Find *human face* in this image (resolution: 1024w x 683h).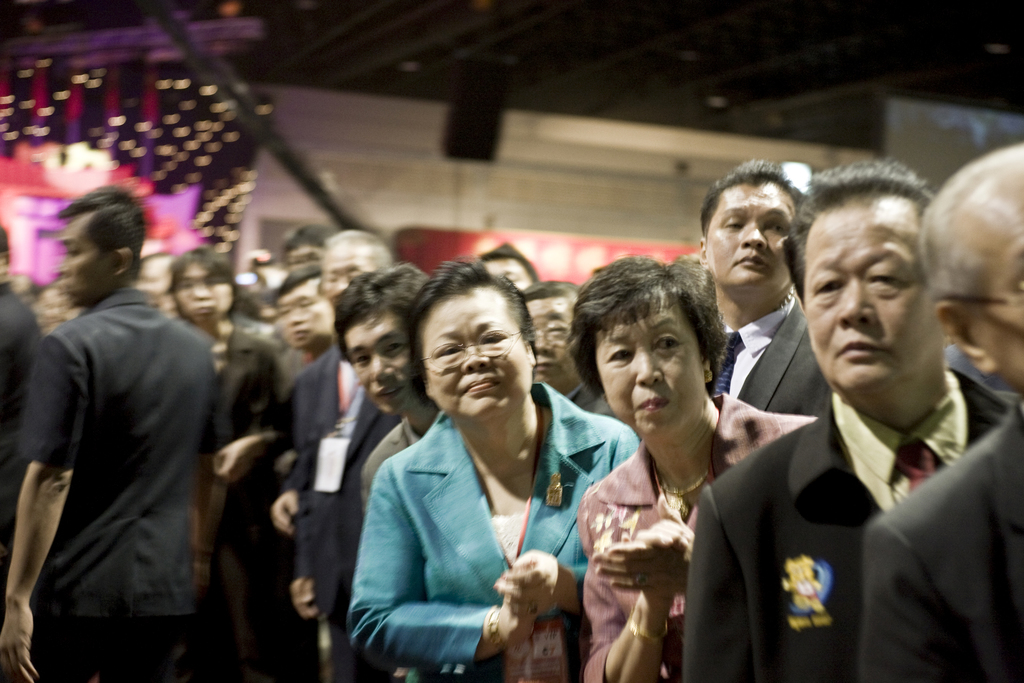
479, 260, 534, 295.
